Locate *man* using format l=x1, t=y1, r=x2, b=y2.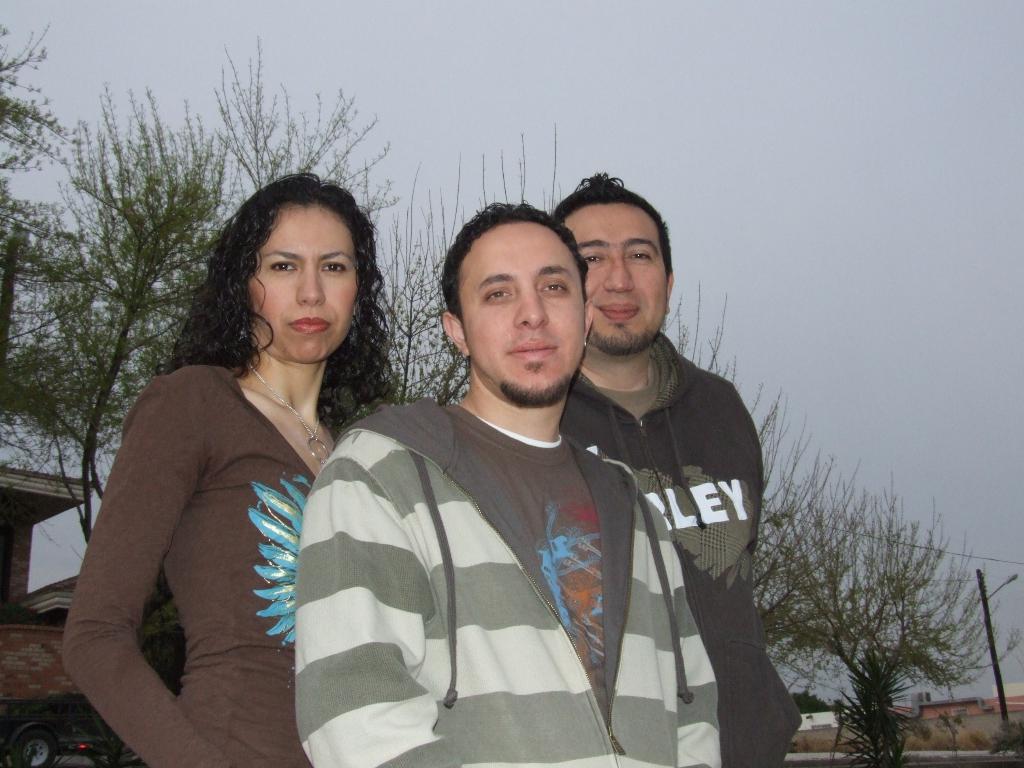
l=295, t=186, r=669, b=748.
